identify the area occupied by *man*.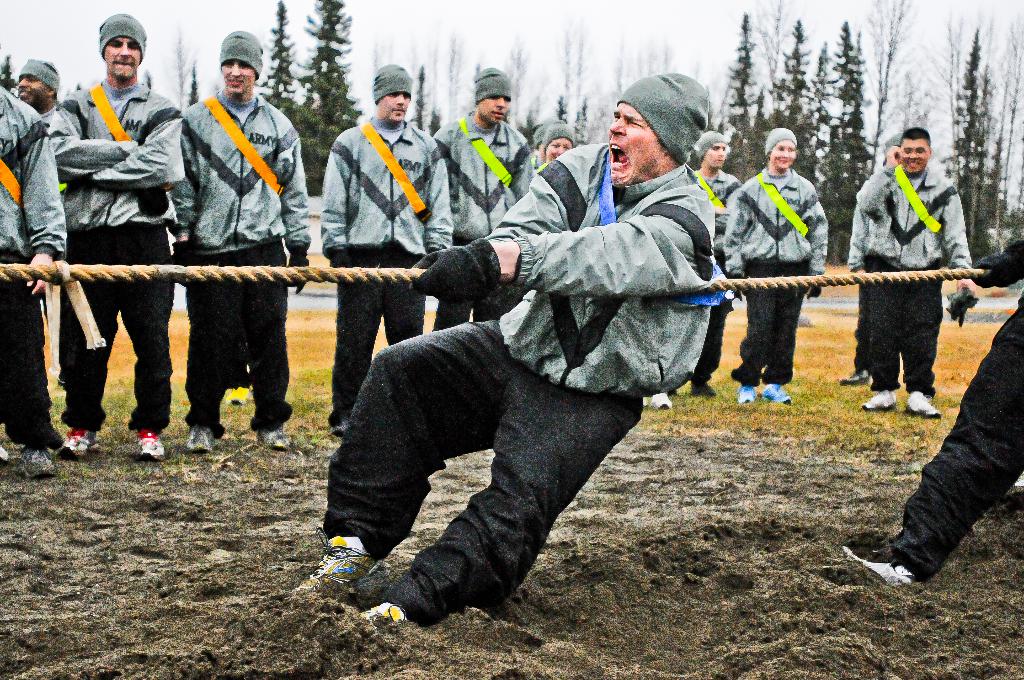
Area: 842,238,1023,589.
